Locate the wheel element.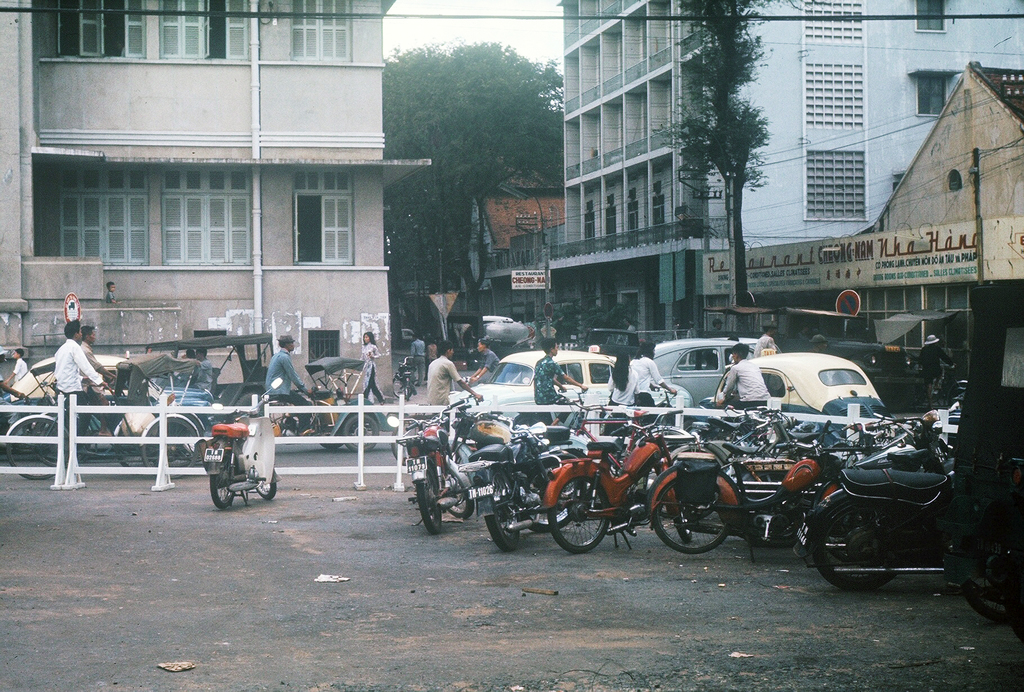
Element bbox: <region>451, 472, 472, 515</region>.
